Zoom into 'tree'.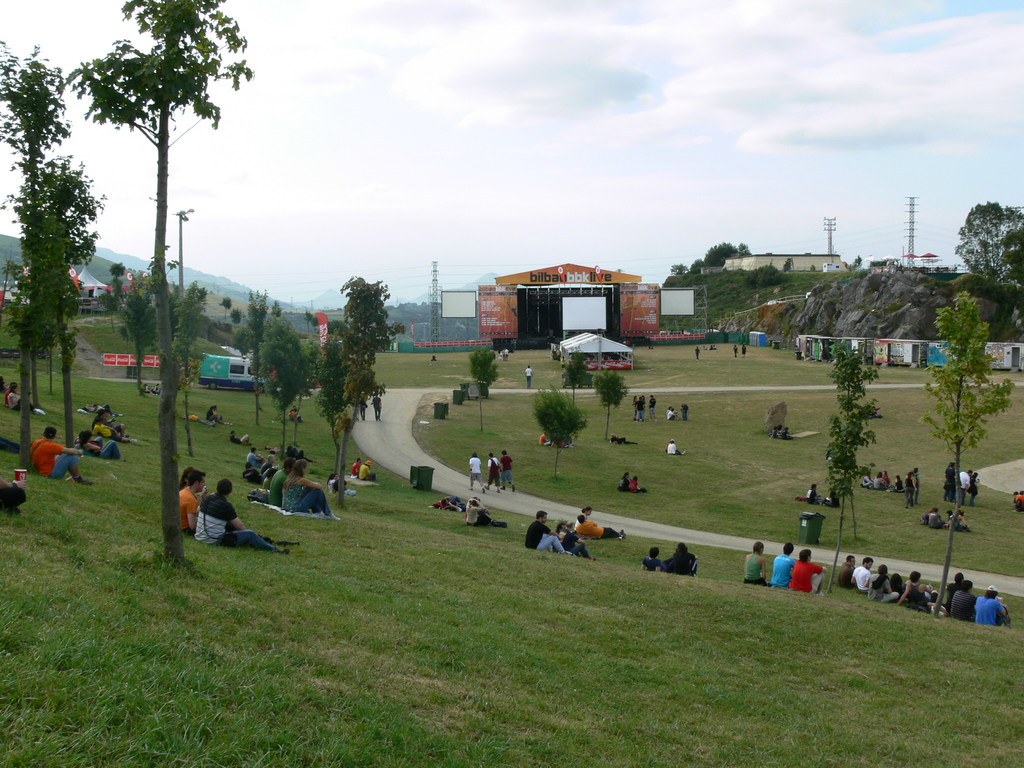
Zoom target: [827, 339, 884, 593].
